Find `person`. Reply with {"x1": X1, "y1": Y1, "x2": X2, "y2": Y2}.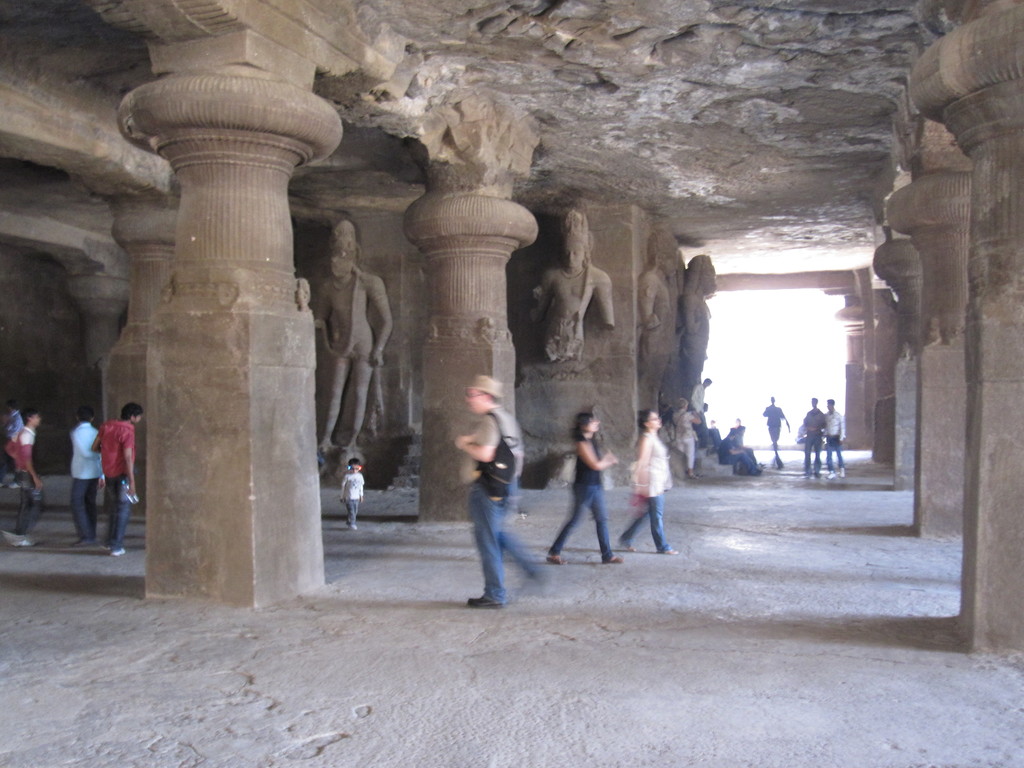
{"x1": 453, "y1": 369, "x2": 547, "y2": 610}.
